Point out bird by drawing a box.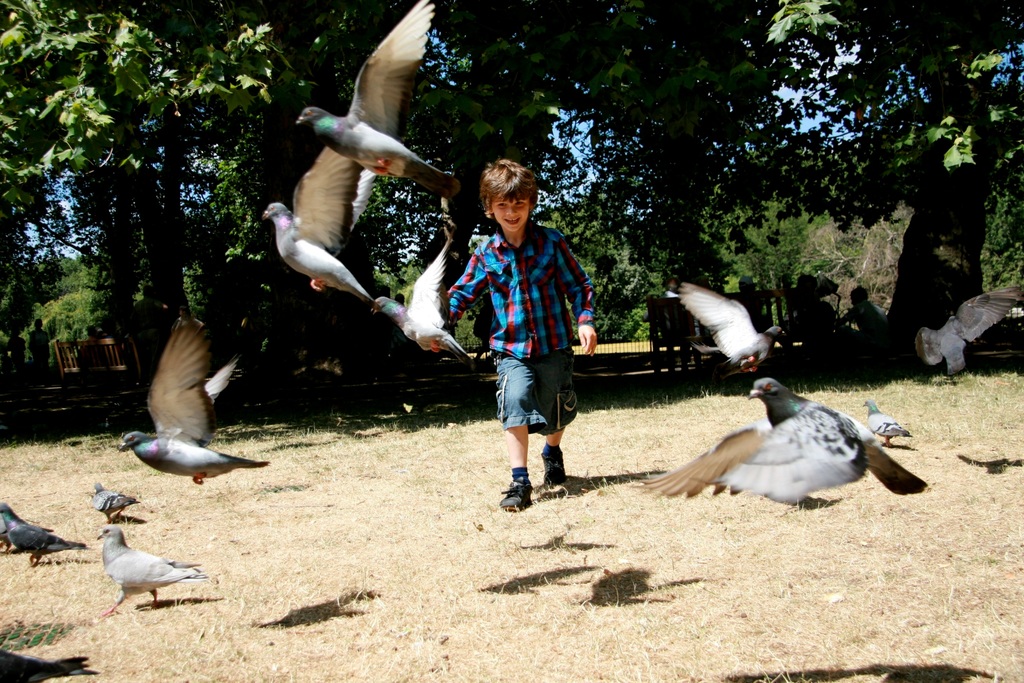
[left=662, top=278, right=783, bottom=377].
